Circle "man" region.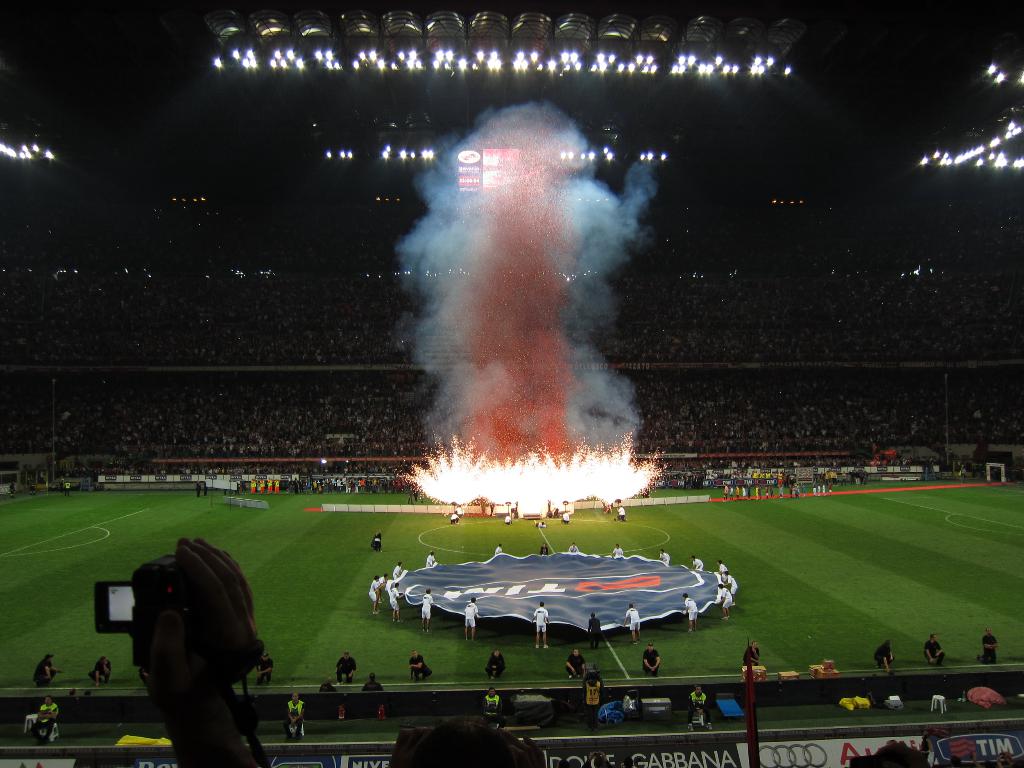
Region: {"x1": 916, "y1": 631, "x2": 943, "y2": 668}.
